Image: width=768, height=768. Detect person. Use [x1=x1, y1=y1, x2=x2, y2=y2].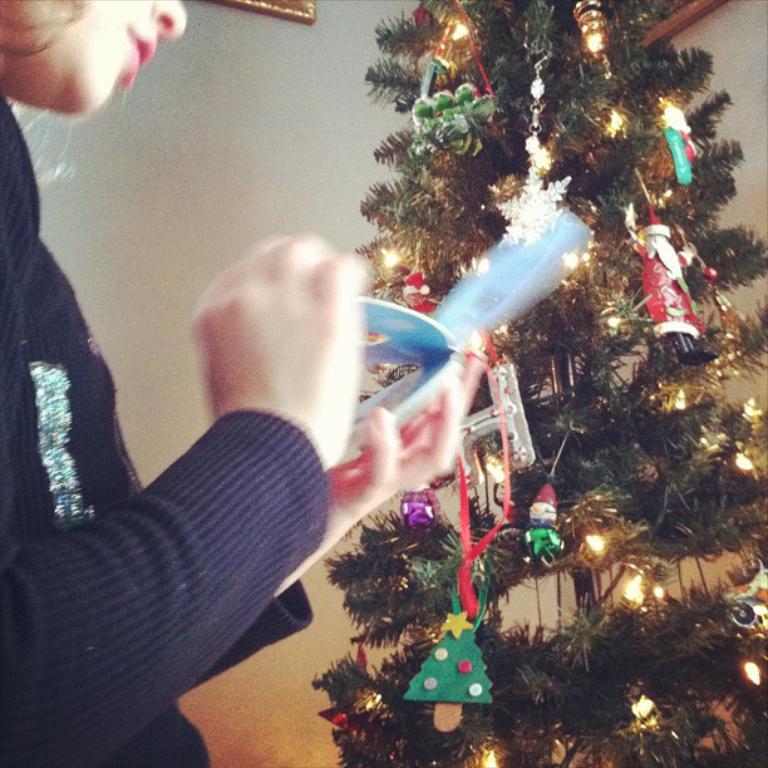
[x1=0, y1=0, x2=486, y2=767].
